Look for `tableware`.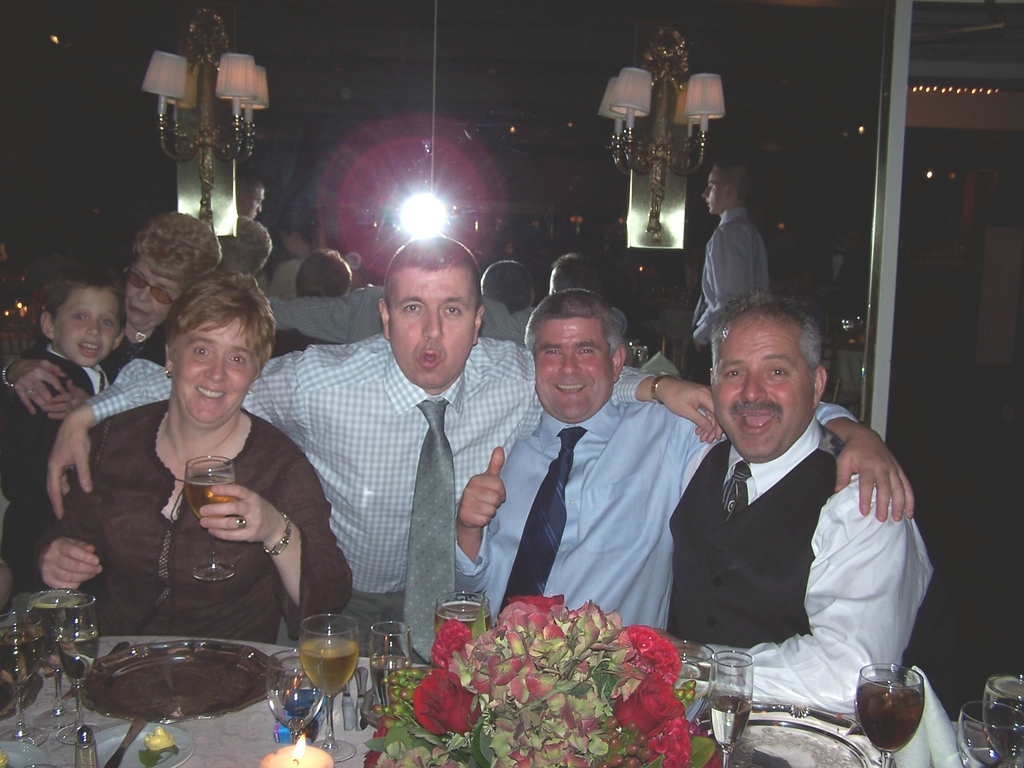
Found: bbox(631, 347, 652, 375).
